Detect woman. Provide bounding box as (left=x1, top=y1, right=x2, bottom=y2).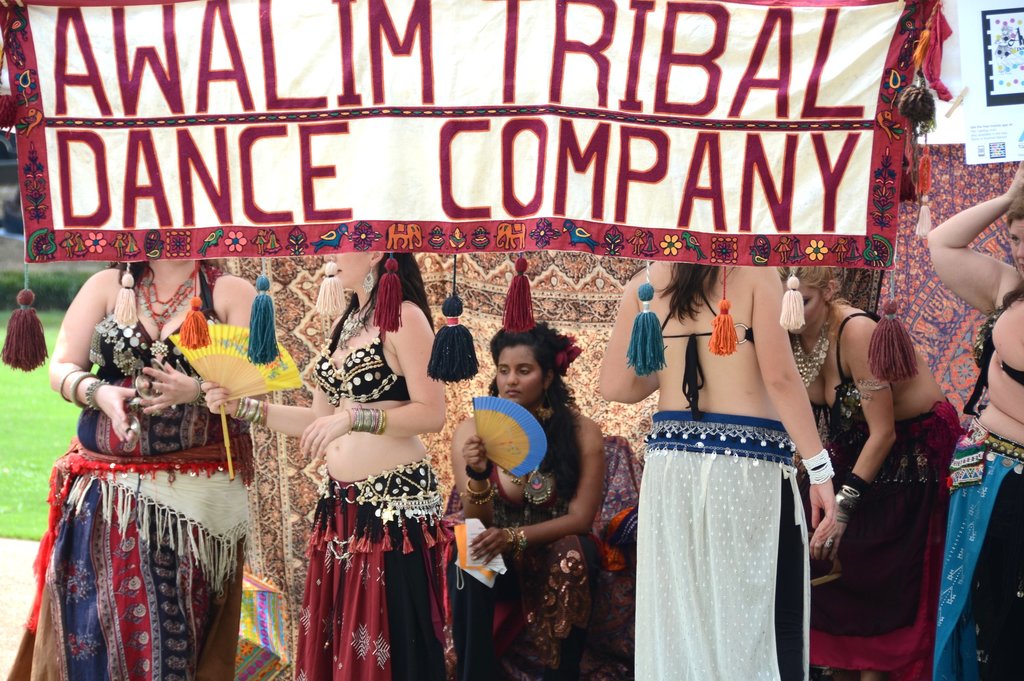
(left=202, top=252, right=446, bottom=680).
